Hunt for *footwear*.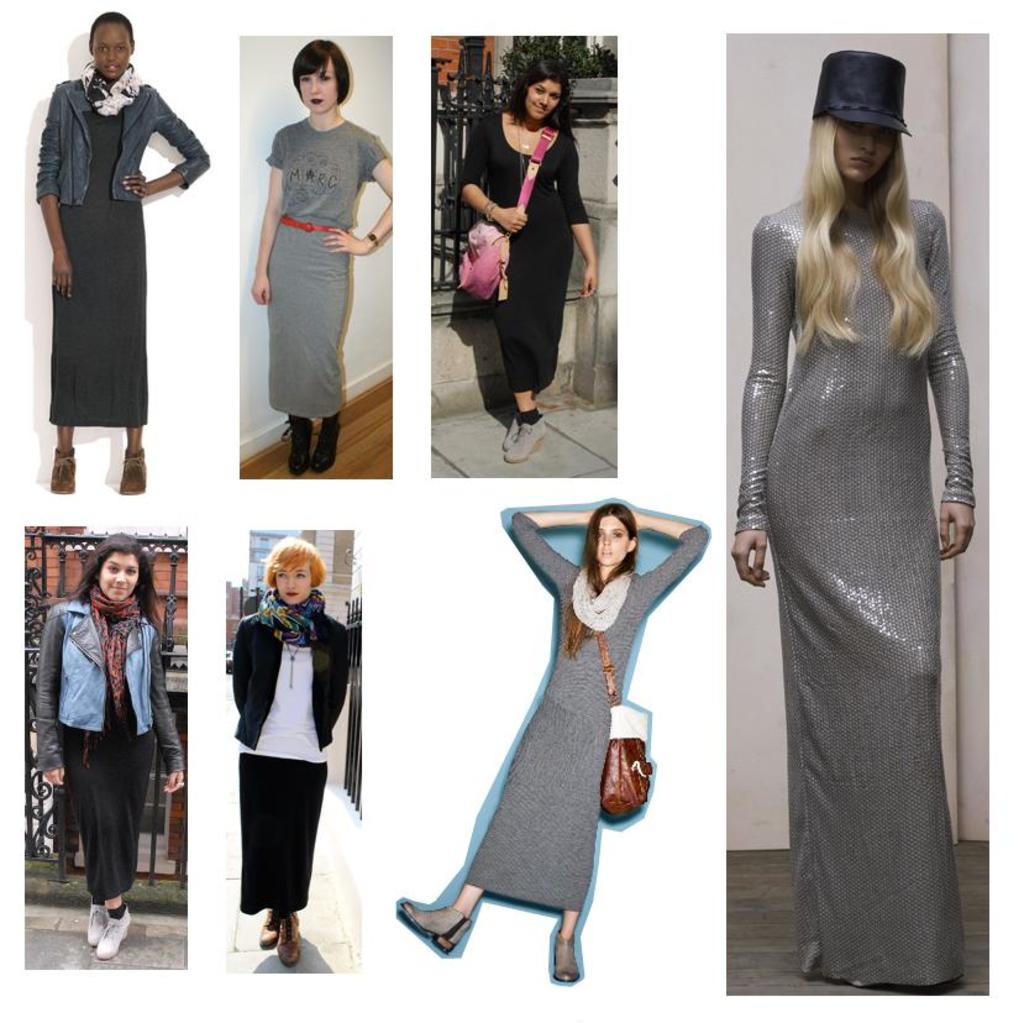
Hunted down at [543,917,579,990].
